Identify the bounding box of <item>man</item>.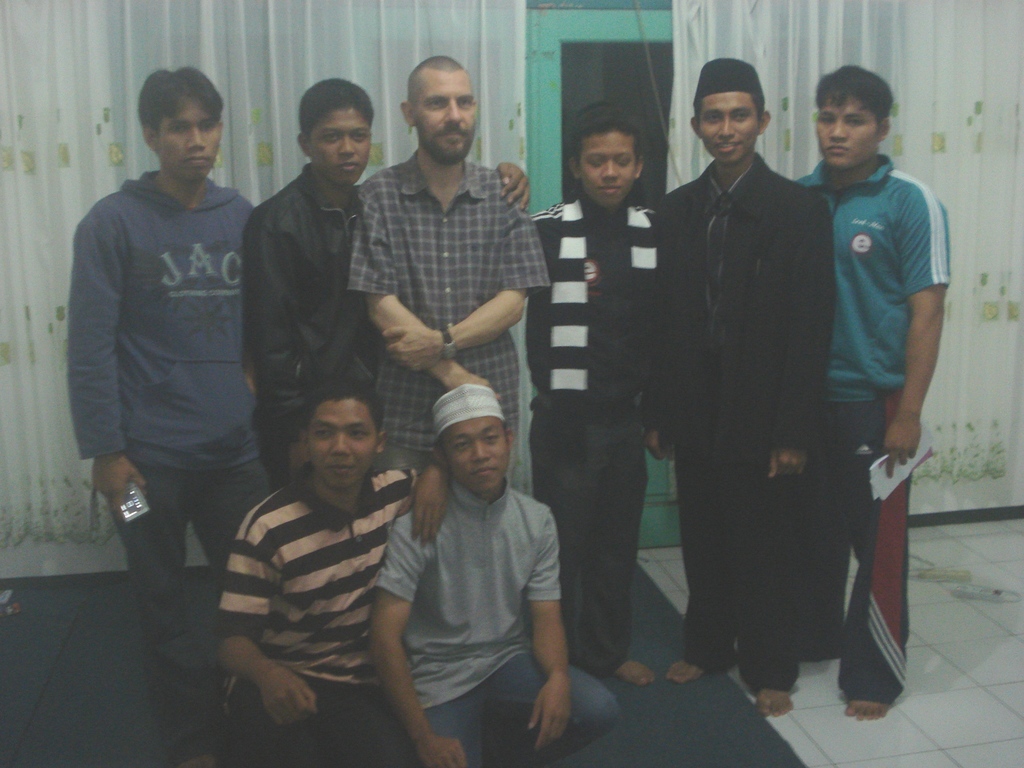
bbox(220, 373, 449, 767).
